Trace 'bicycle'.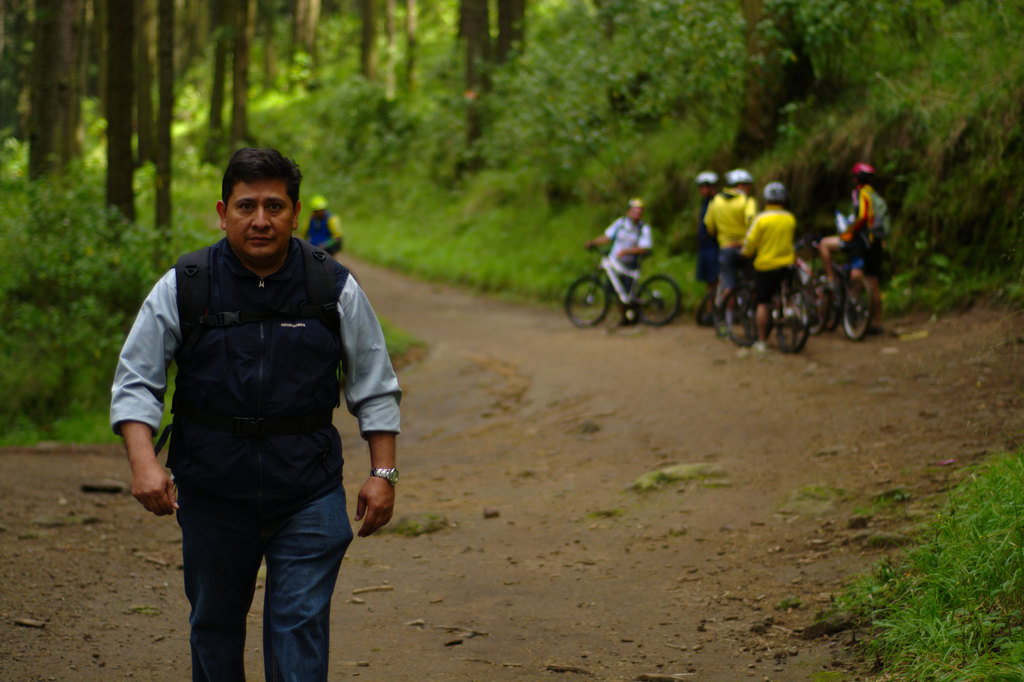
Traced to 694,256,761,329.
